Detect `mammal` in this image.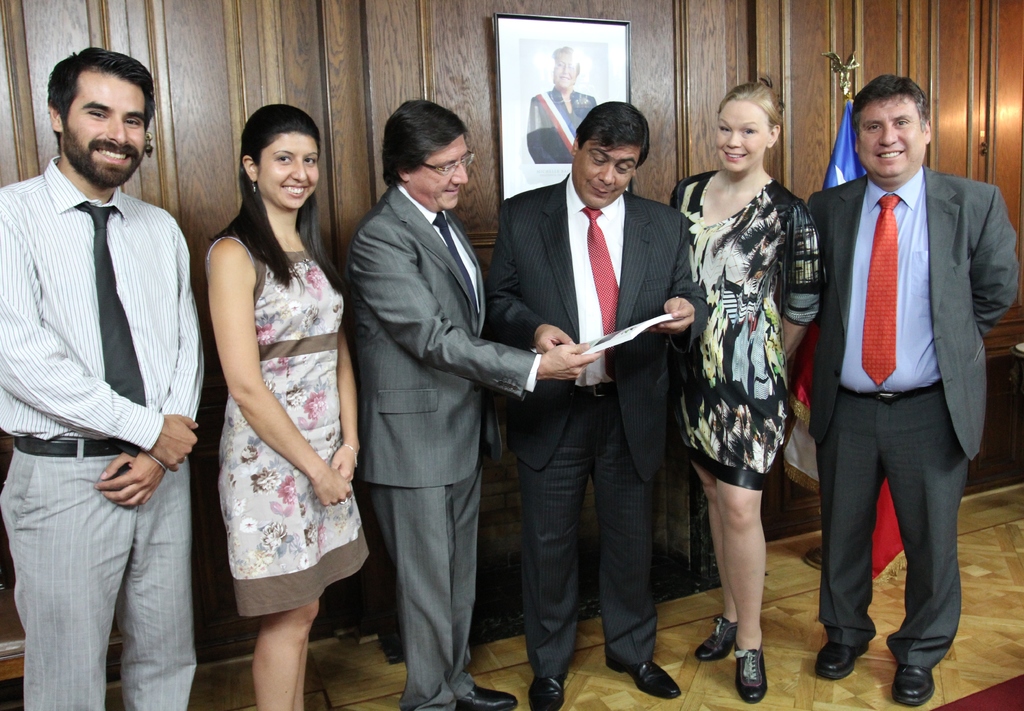
Detection: 669, 75, 827, 706.
